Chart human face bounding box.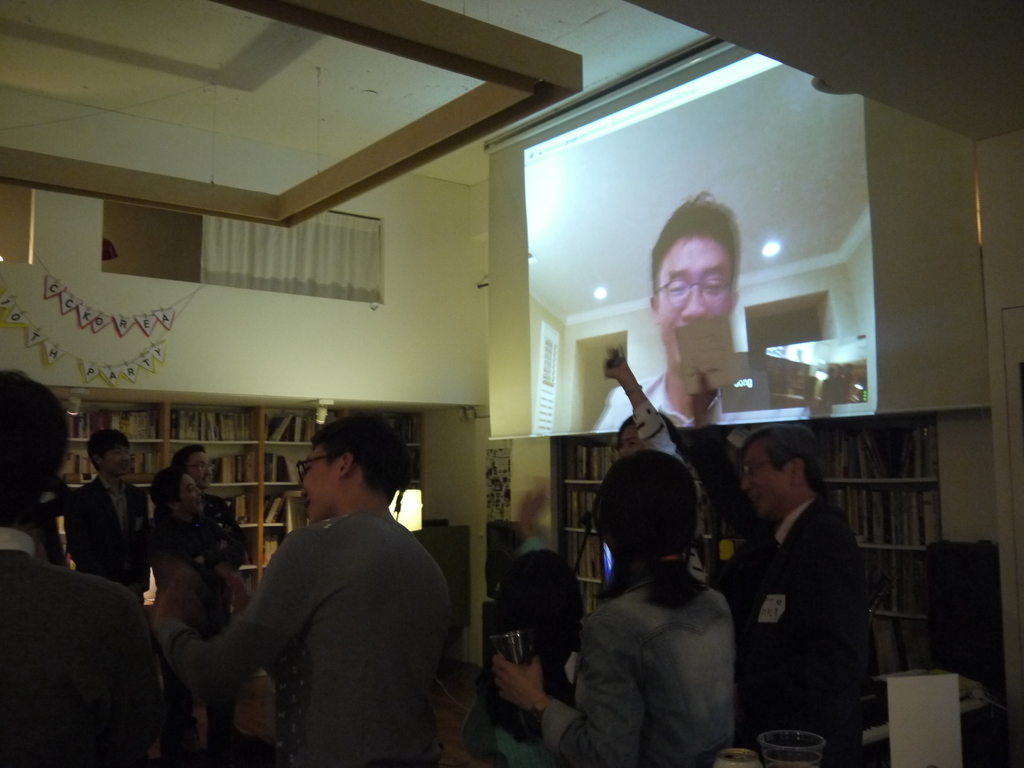
Charted: (x1=195, y1=456, x2=214, y2=493).
